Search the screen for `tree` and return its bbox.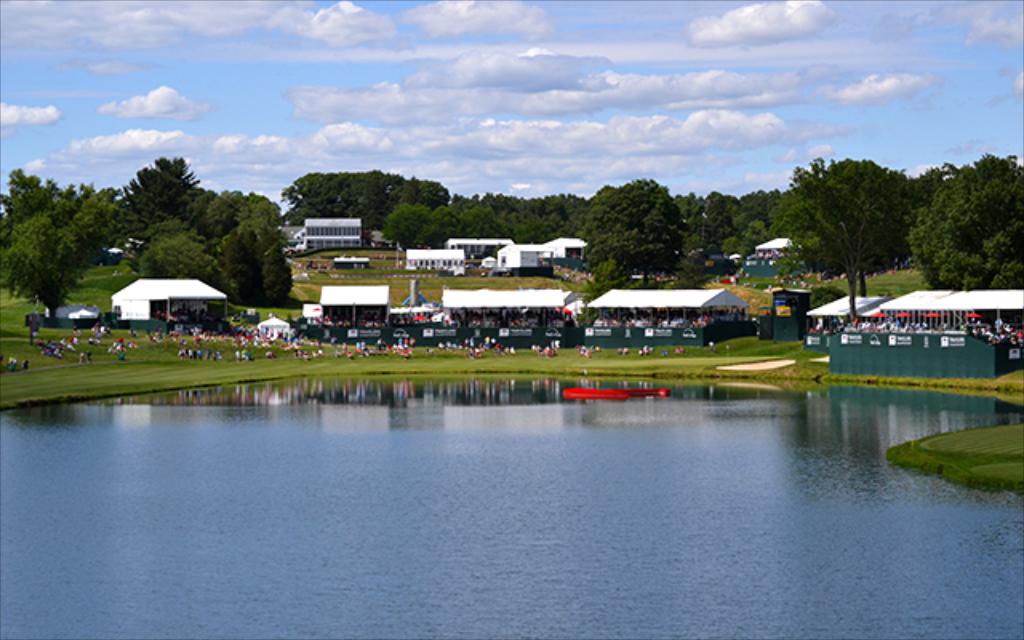
Found: l=813, t=154, r=918, b=298.
